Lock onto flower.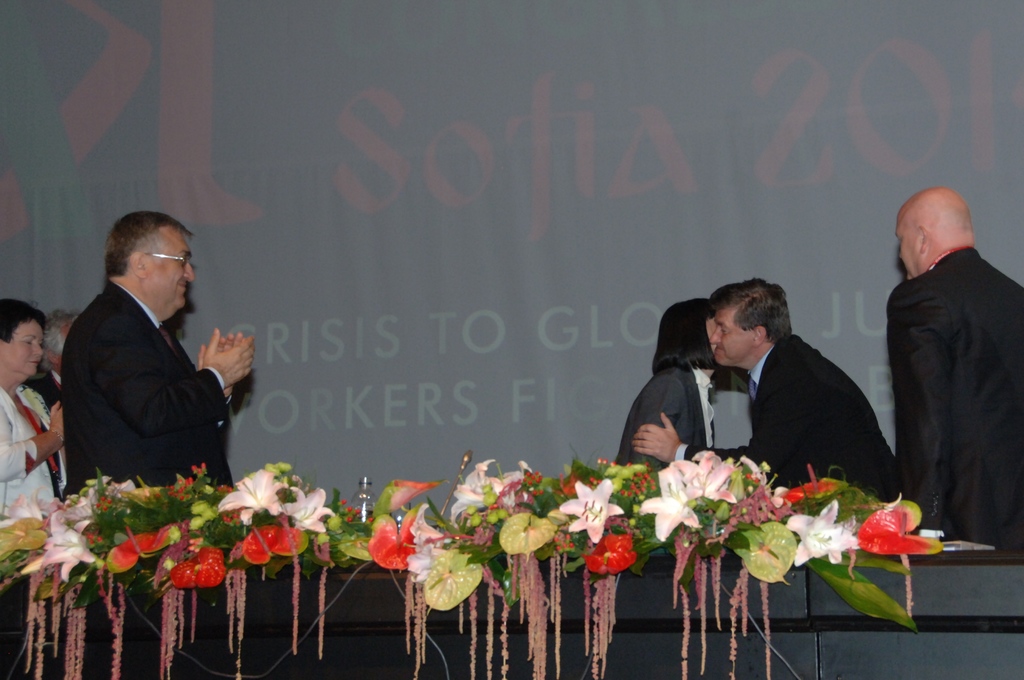
Locked: {"x1": 216, "y1": 465, "x2": 290, "y2": 520}.
